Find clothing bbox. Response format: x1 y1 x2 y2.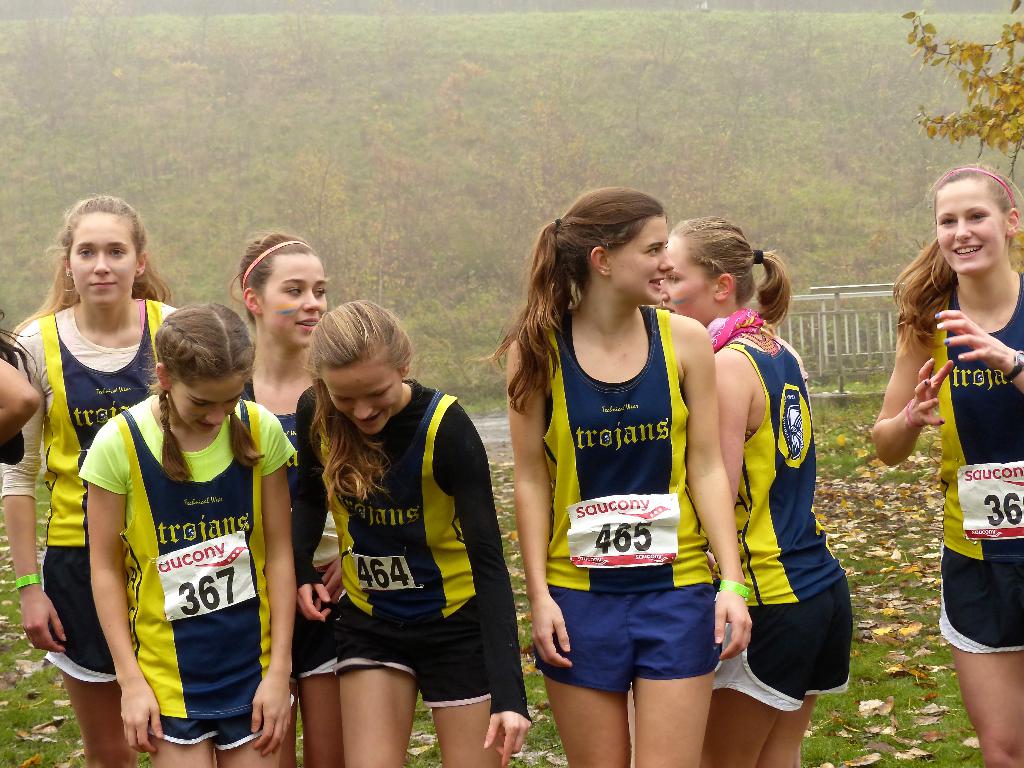
938 266 1023 653.
